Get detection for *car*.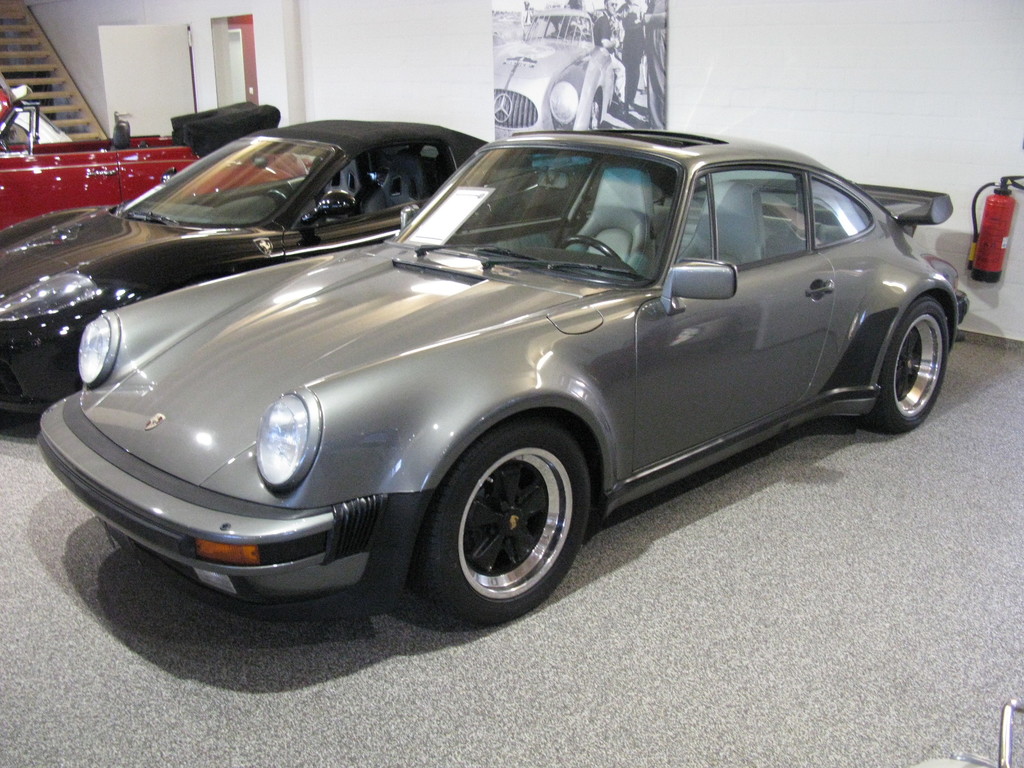
Detection: (0,122,490,426).
